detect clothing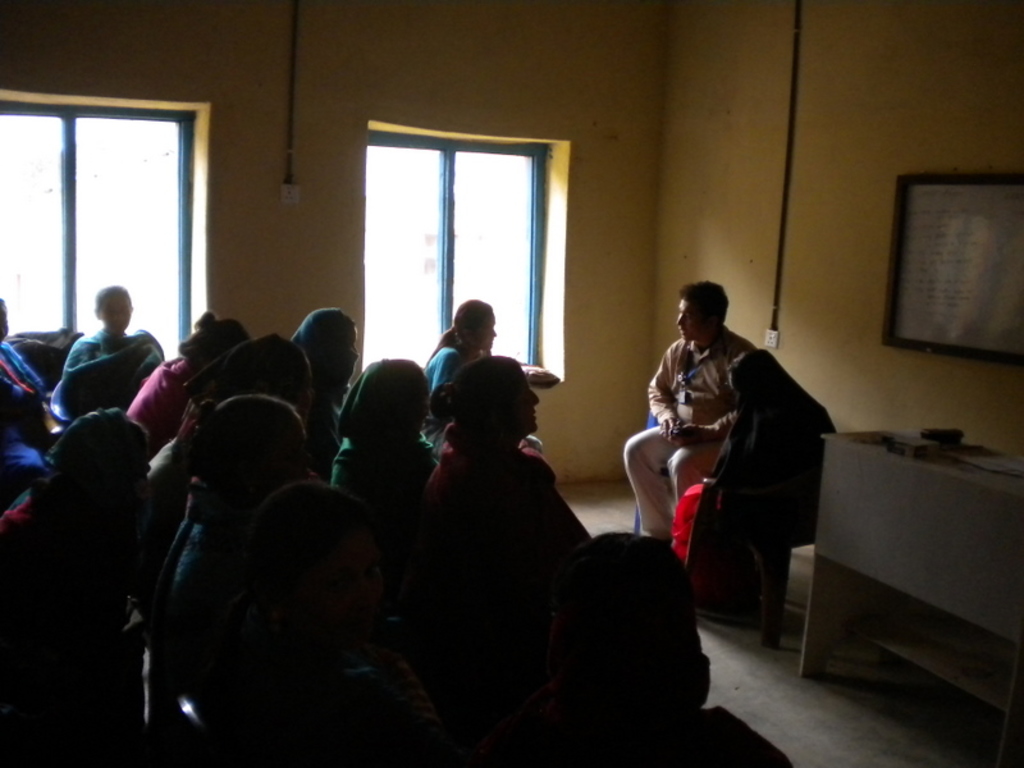
[left=0, top=343, right=50, bottom=463]
